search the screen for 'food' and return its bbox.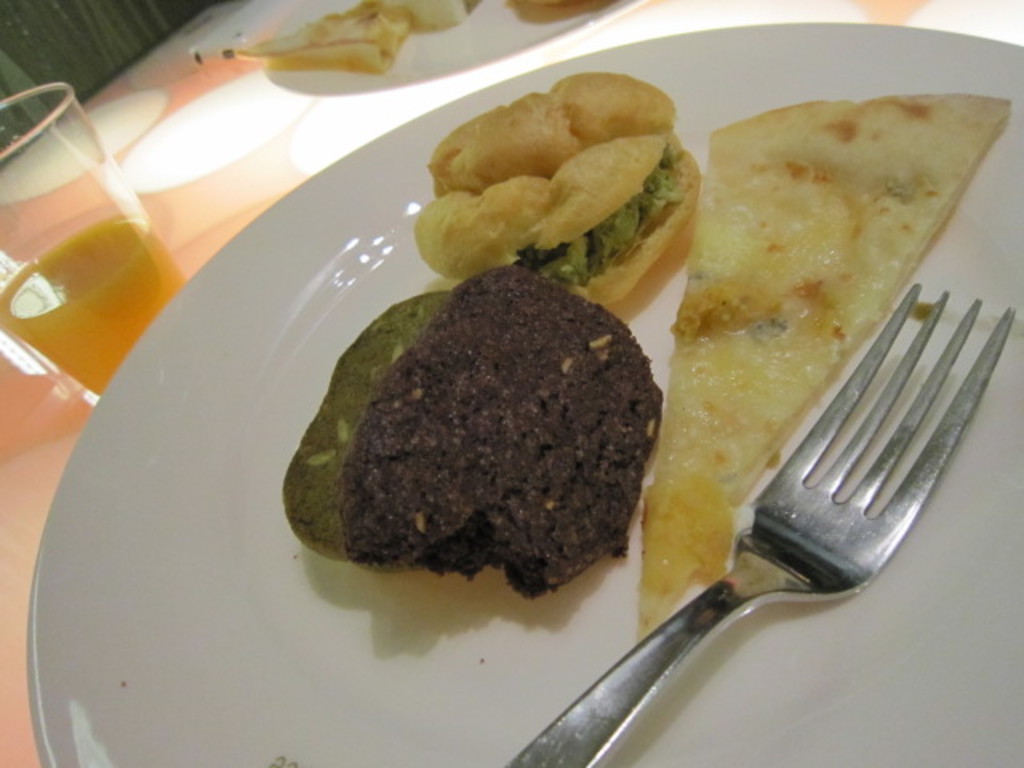
Found: 243/0/480/74.
